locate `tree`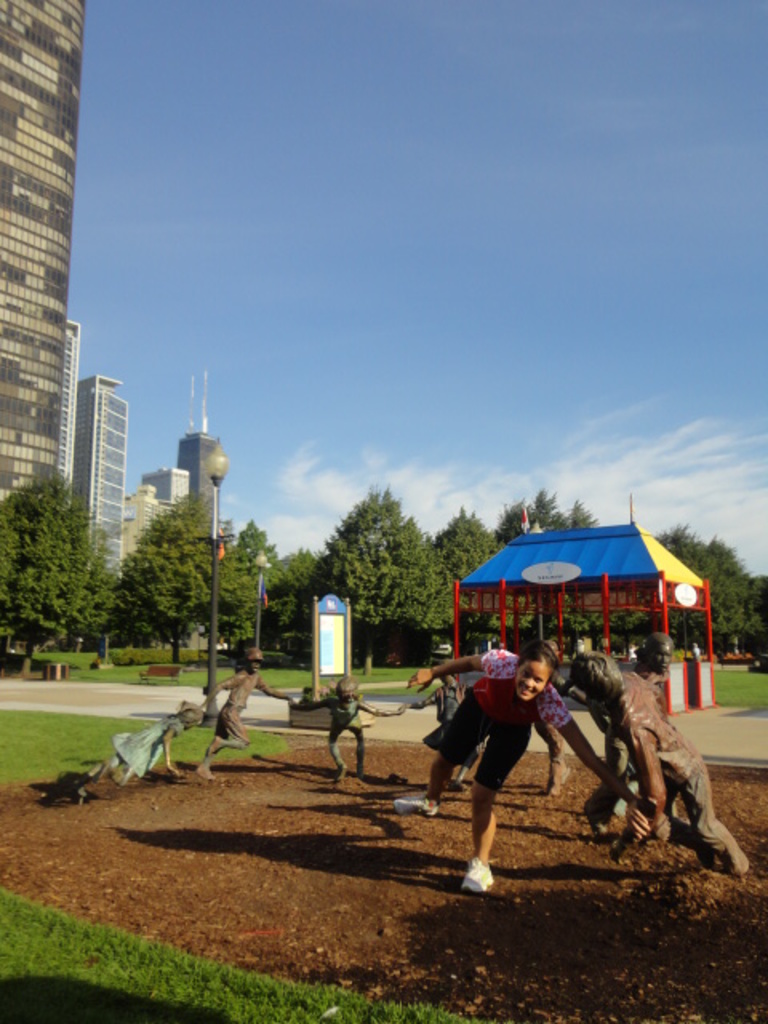
BBox(211, 512, 291, 667)
